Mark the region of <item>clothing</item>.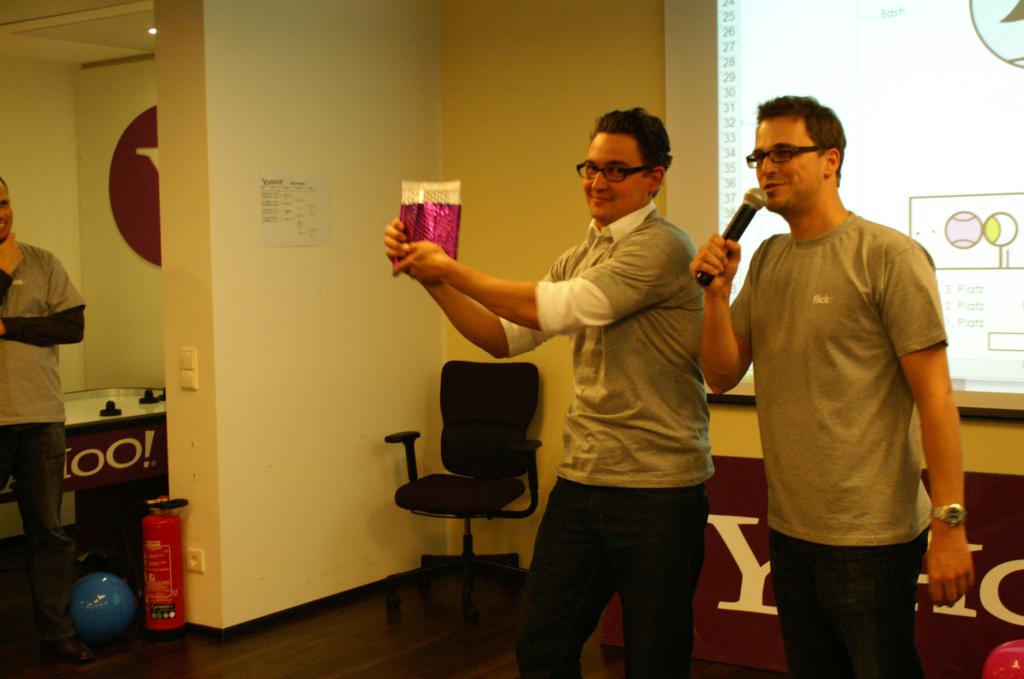
Region: [1, 233, 84, 652].
